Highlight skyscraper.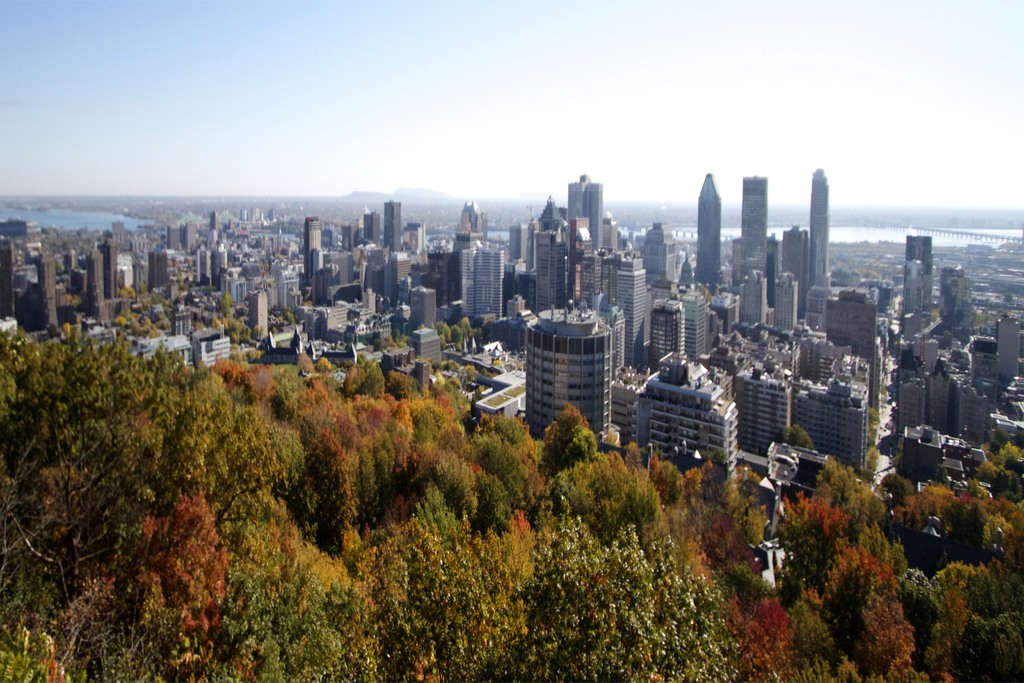
Highlighted region: region(521, 293, 621, 444).
